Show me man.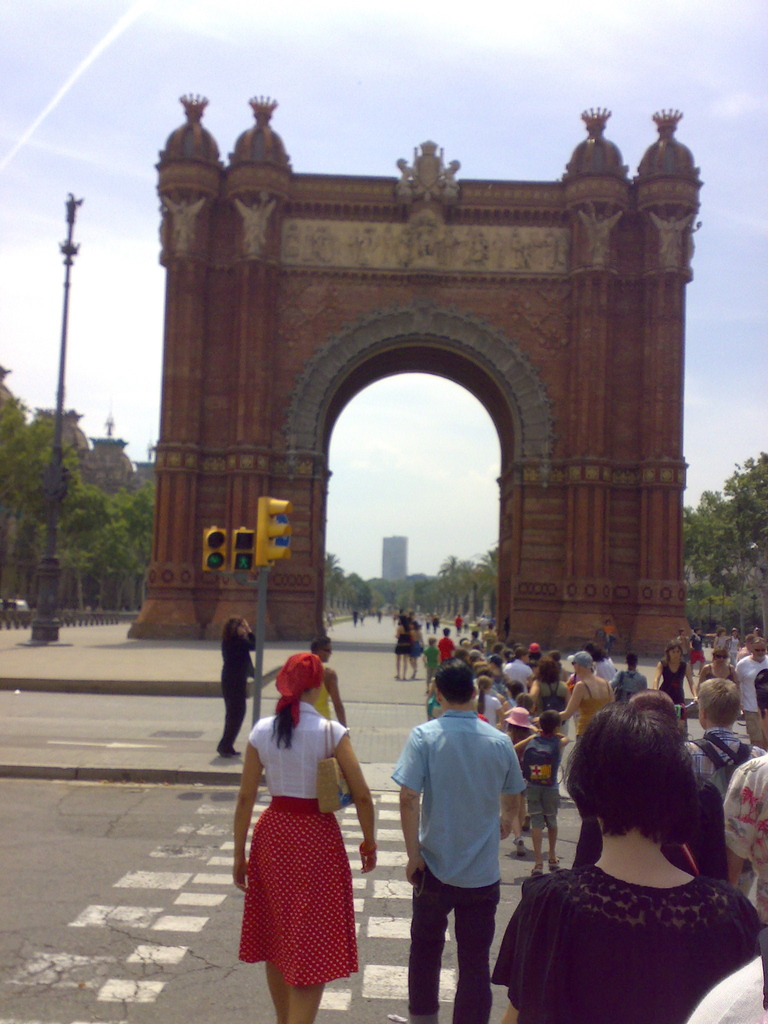
man is here: x1=689, y1=676, x2=762, y2=785.
